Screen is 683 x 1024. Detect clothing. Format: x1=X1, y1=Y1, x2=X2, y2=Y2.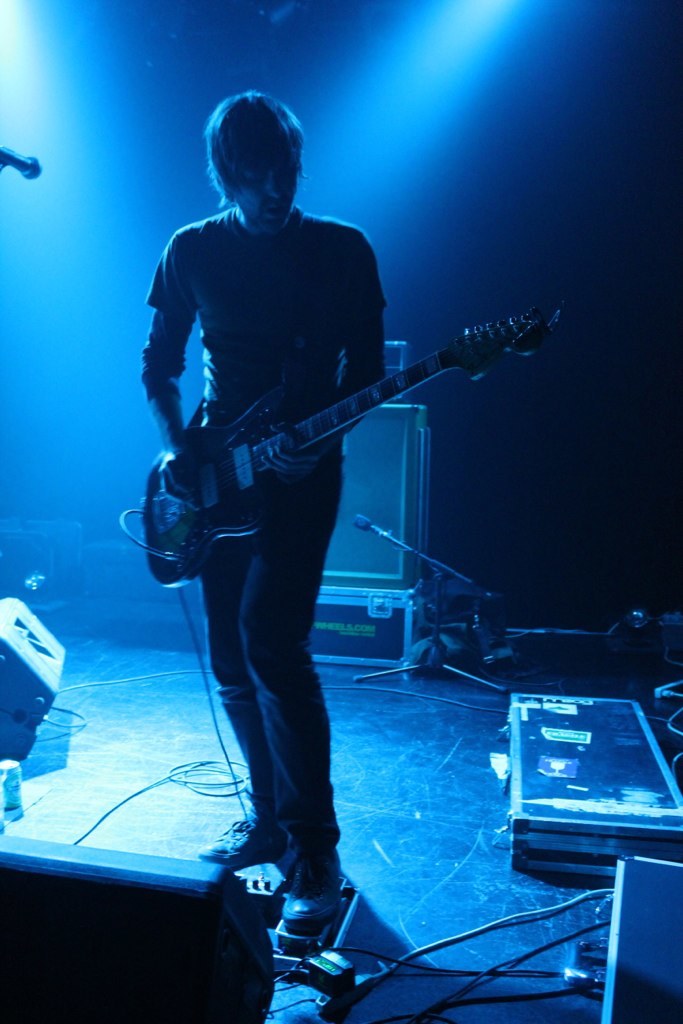
x1=143, y1=172, x2=468, y2=767.
